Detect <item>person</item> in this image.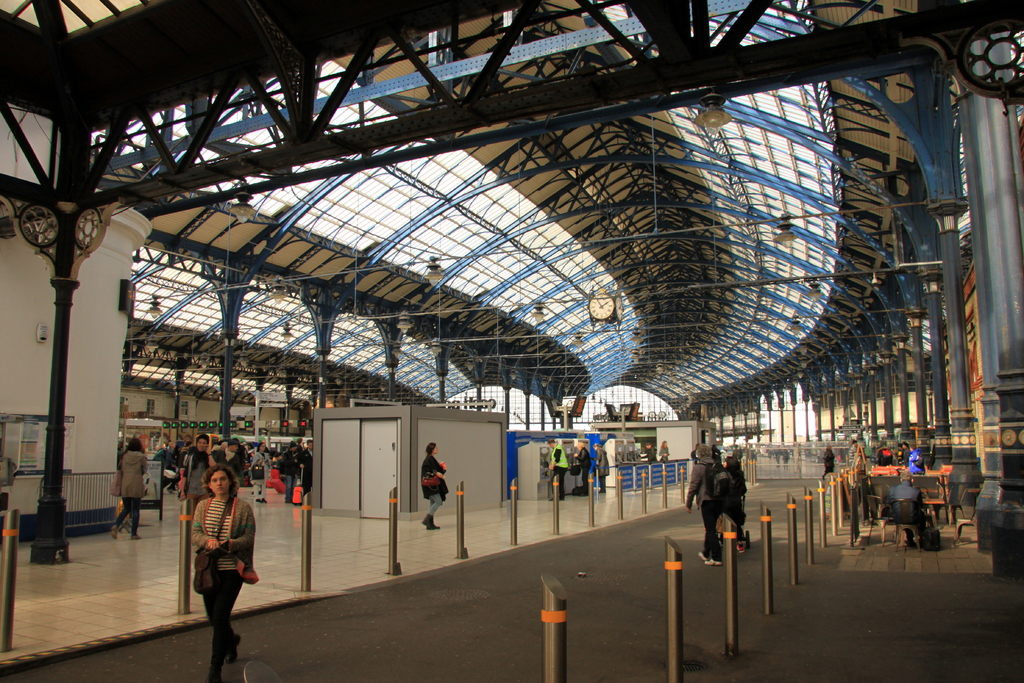
Detection: 713, 460, 752, 552.
